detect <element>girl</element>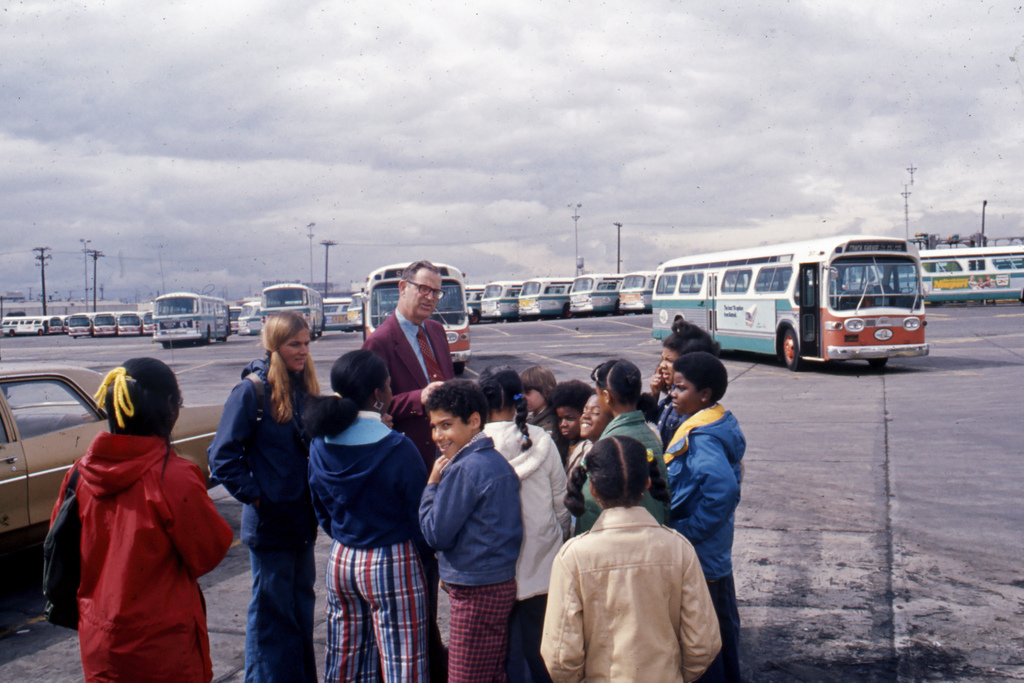
box=[304, 354, 430, 682]
